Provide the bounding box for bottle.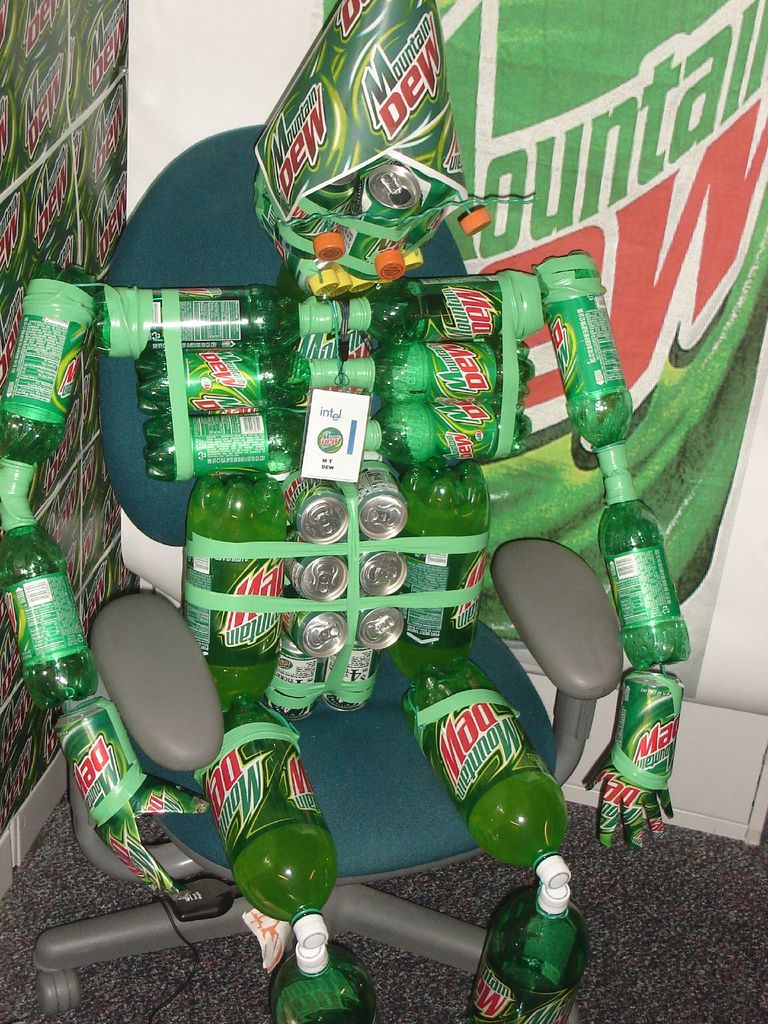
(x1=364, y1=400, x2=537, y2=463).
